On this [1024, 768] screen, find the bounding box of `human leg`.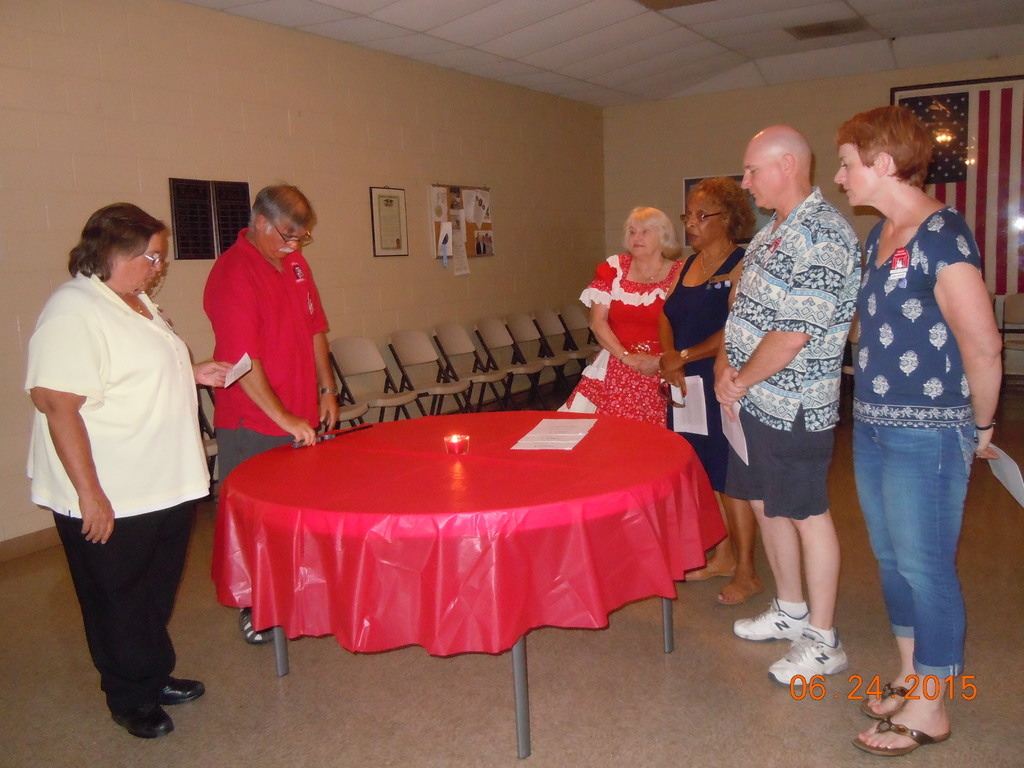
Bounding box: (left=858, top=417, right=890, bottom=714).
